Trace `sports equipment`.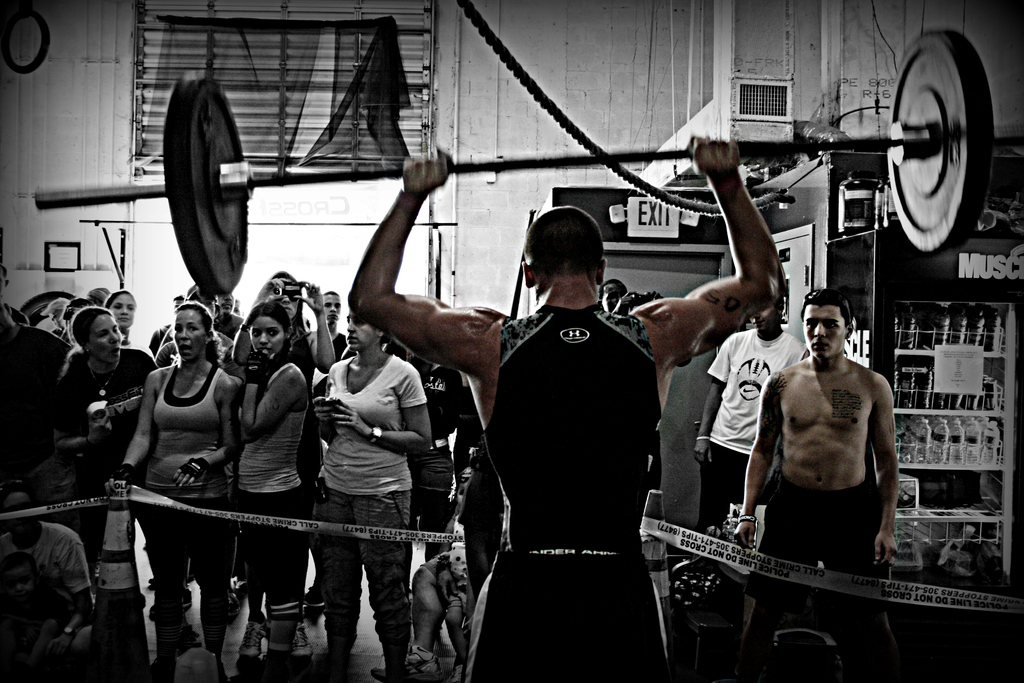
Traced to [31,28,1023,297].
